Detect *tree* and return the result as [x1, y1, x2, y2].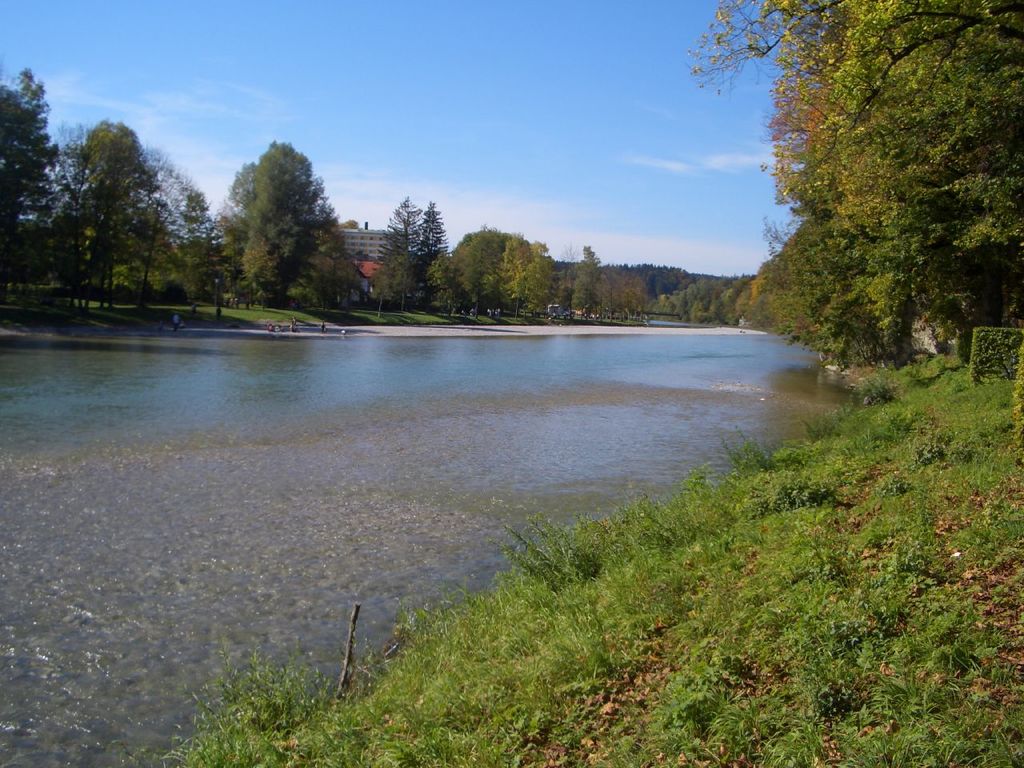
[0, 70, 68, 284].
